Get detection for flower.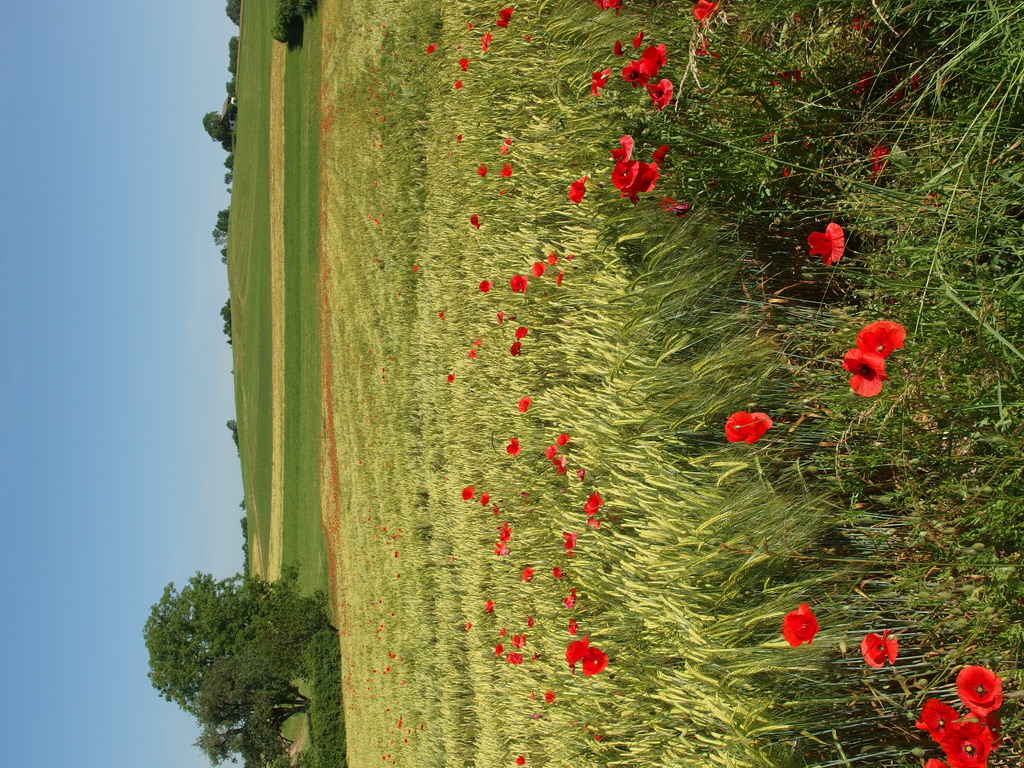
Detection: <bbox>372, 93, 377, 97</bbox>.
